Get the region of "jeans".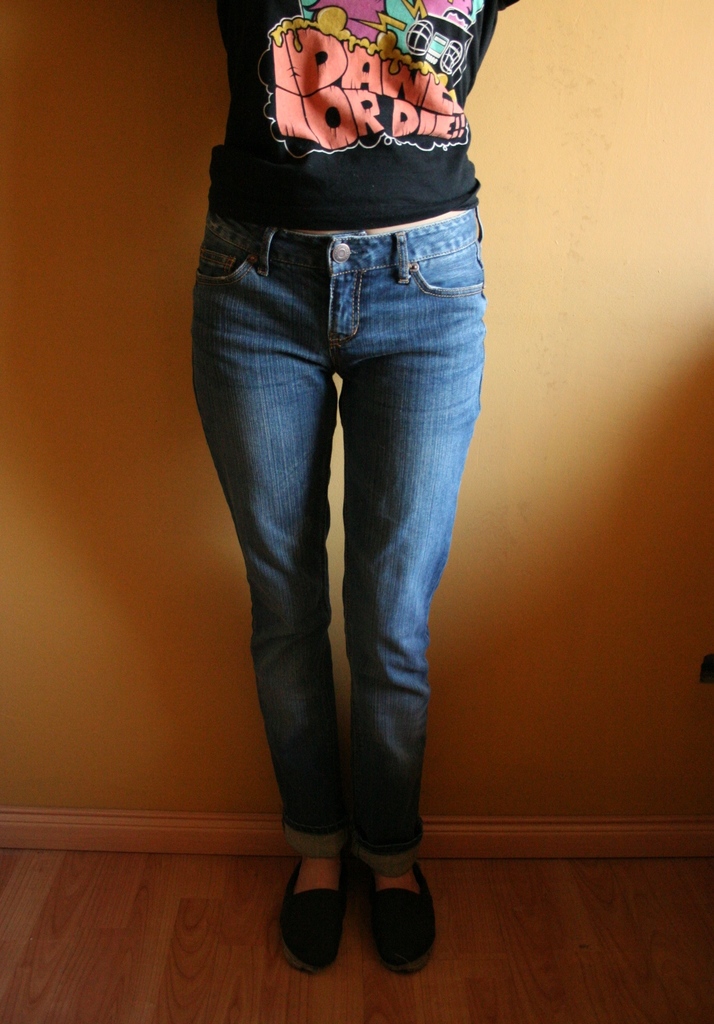
detection(187, 176, 506, 892).
